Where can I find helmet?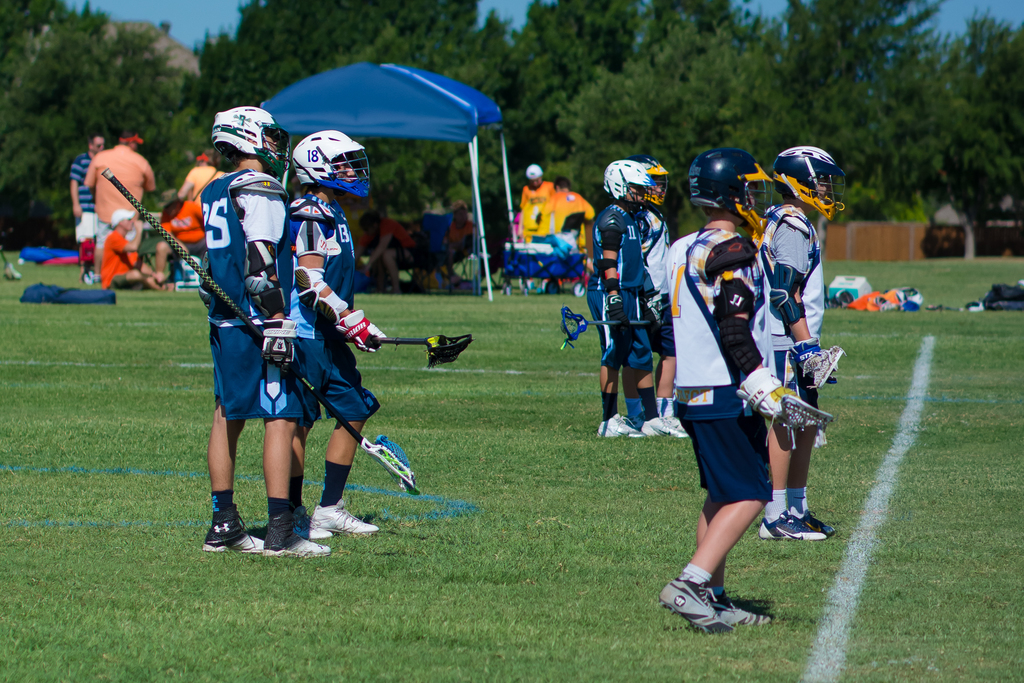
You can find it at [685, 151, 778, 245].
